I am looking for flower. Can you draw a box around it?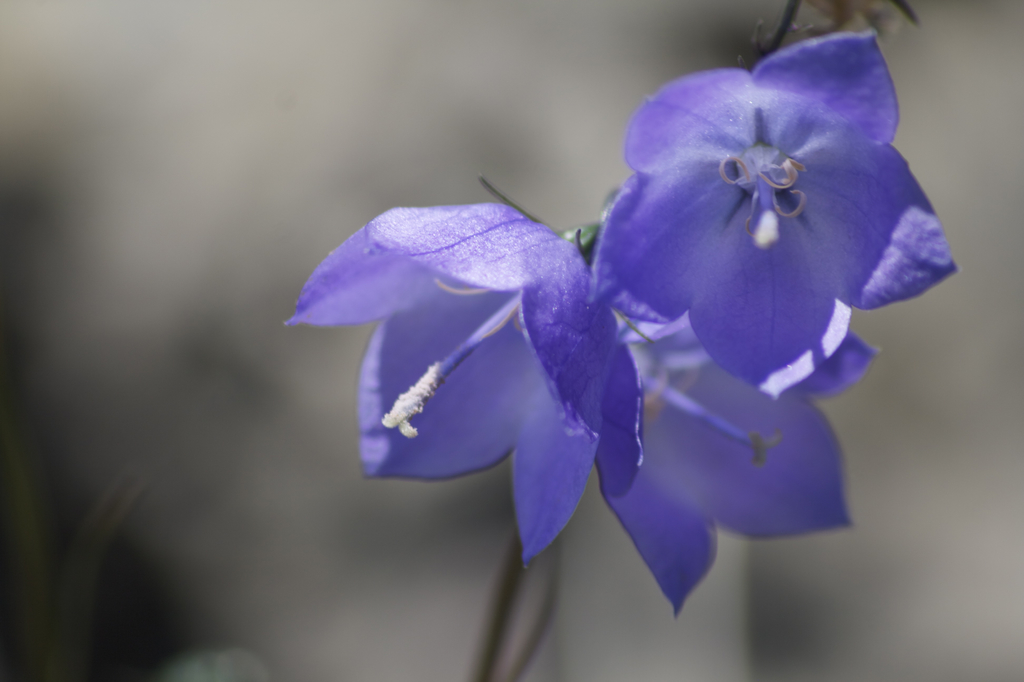
Sure, the bounding box is region(586, 314, 880, 617).
